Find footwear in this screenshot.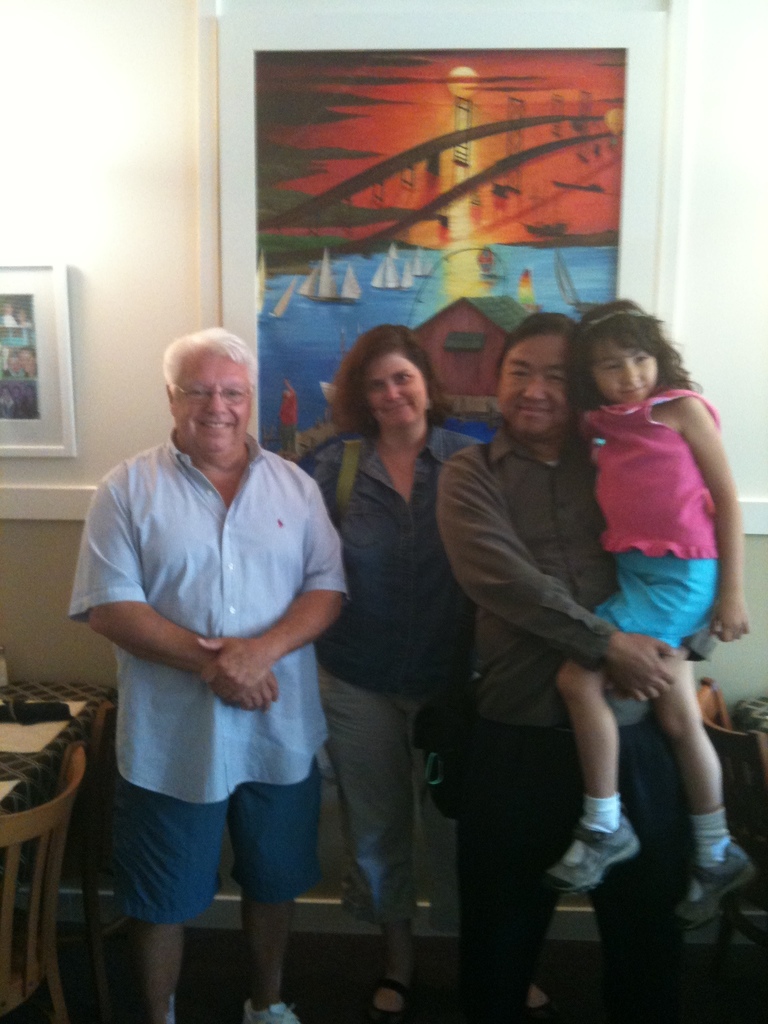
The bounding box for footwear is {"left": 543, "top": 817, "right": 641, "bottom": 897}.
